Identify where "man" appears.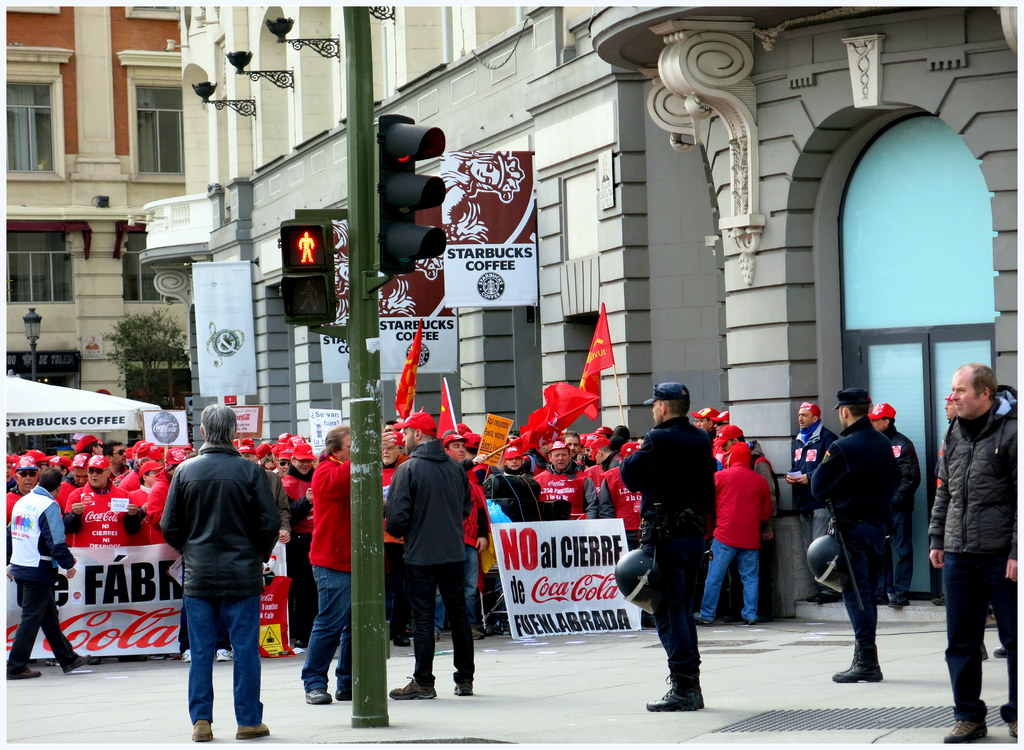
Appears at box(616, 380, 707, 712).
